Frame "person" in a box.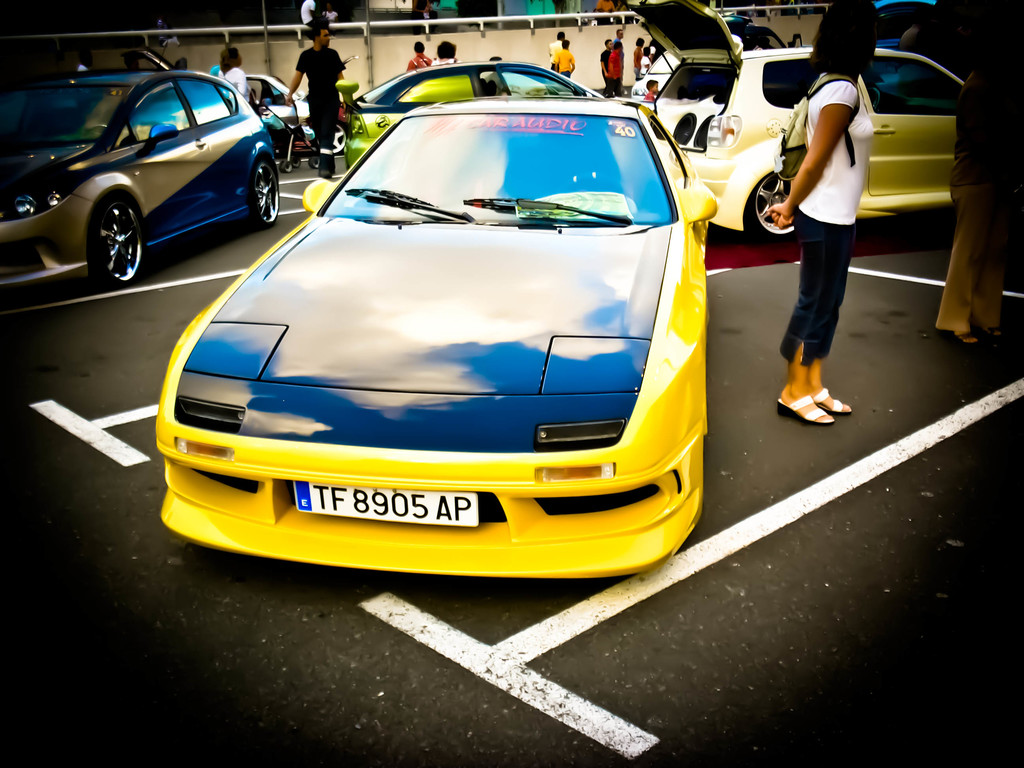
433, 39, 460, 61.
